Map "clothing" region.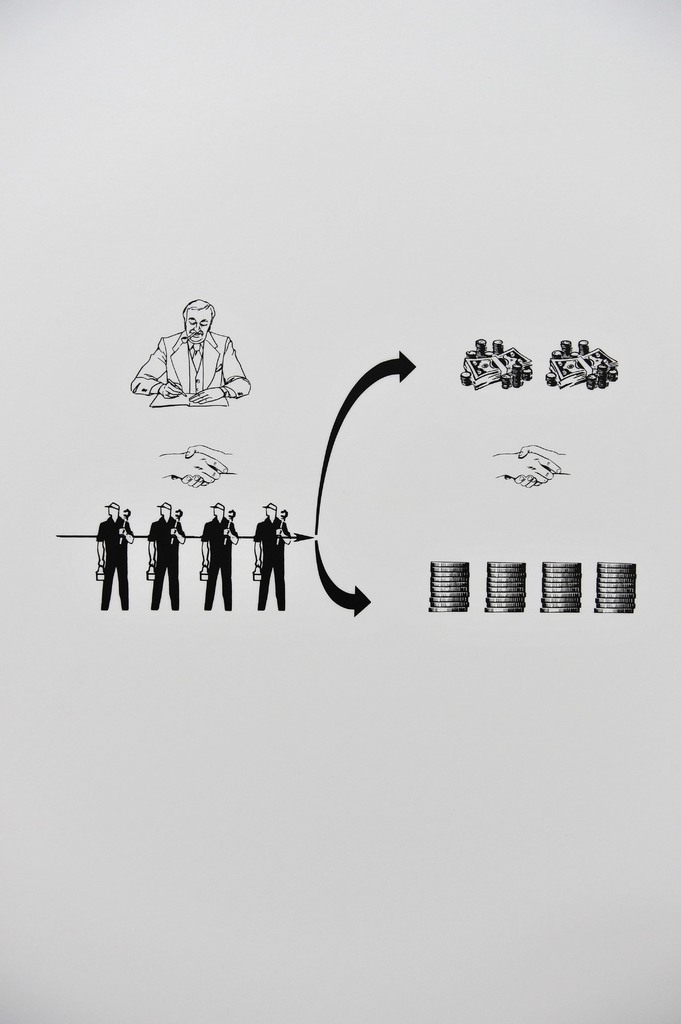
Mapped to select_region(152, 515, 184, 607).
